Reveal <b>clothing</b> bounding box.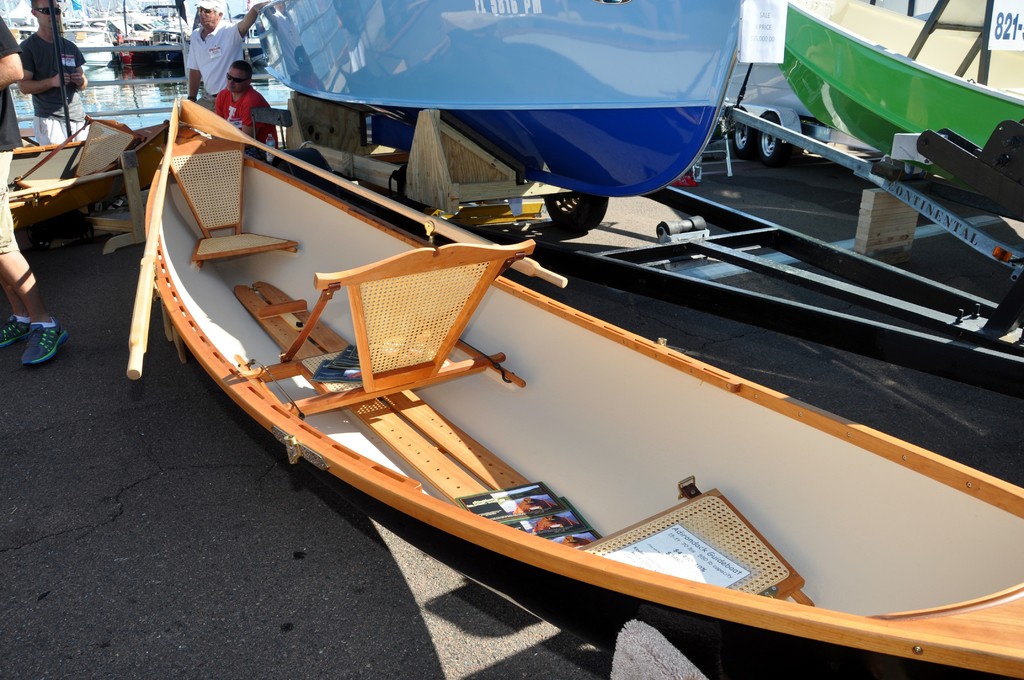
Revealed: 186,20,245,113.
